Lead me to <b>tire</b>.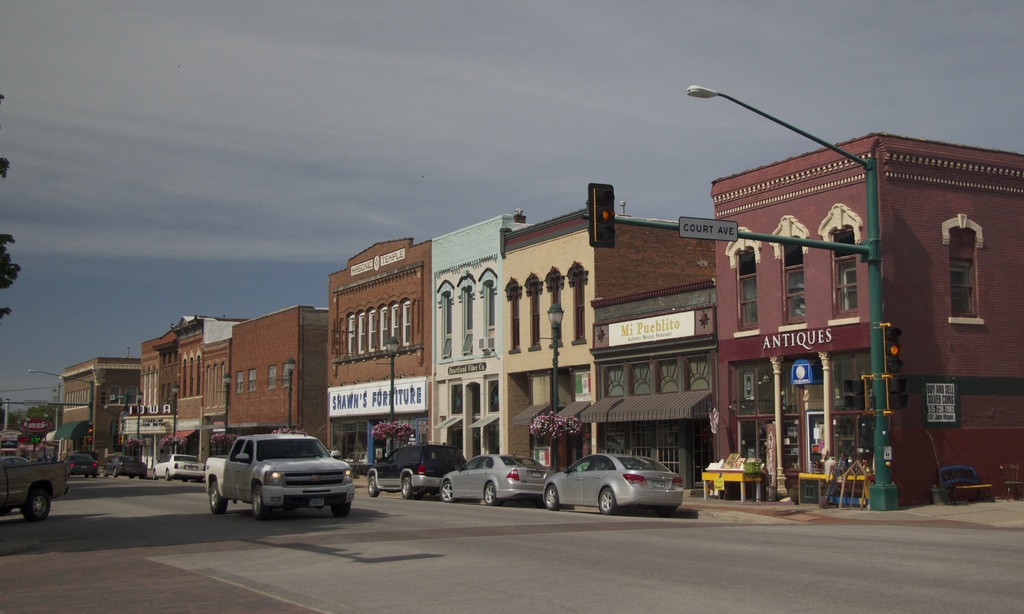
Lead to x1=102, y1=467, x2=108, y2=478.
